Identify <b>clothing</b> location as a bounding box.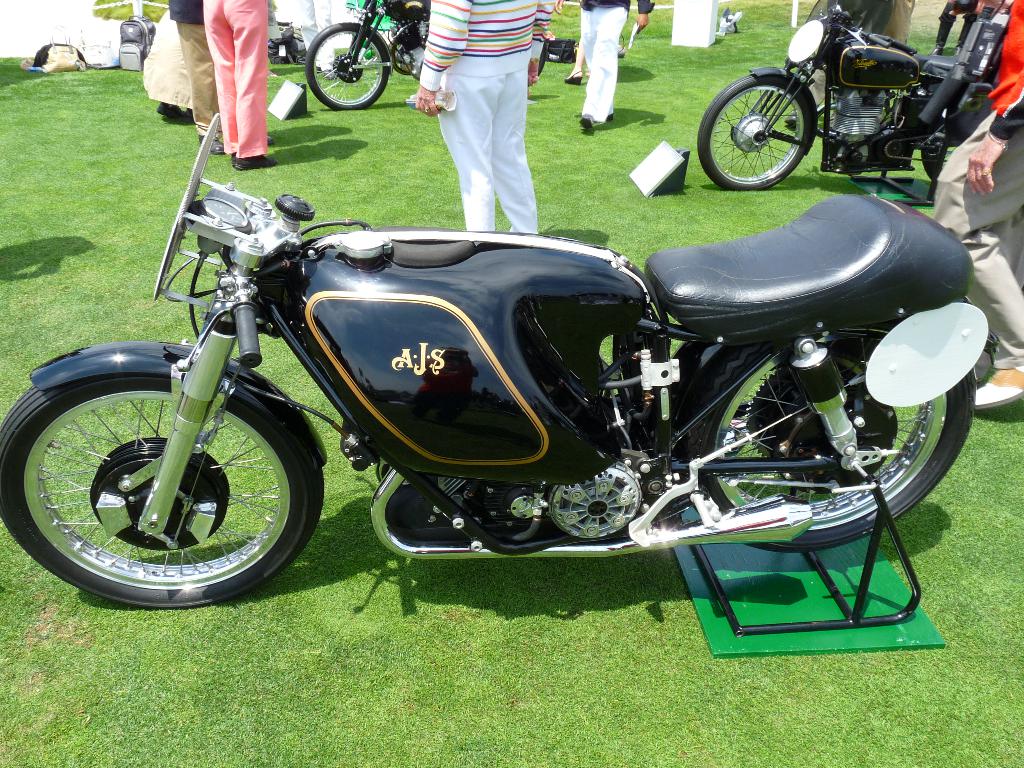
408 3 556 214.
